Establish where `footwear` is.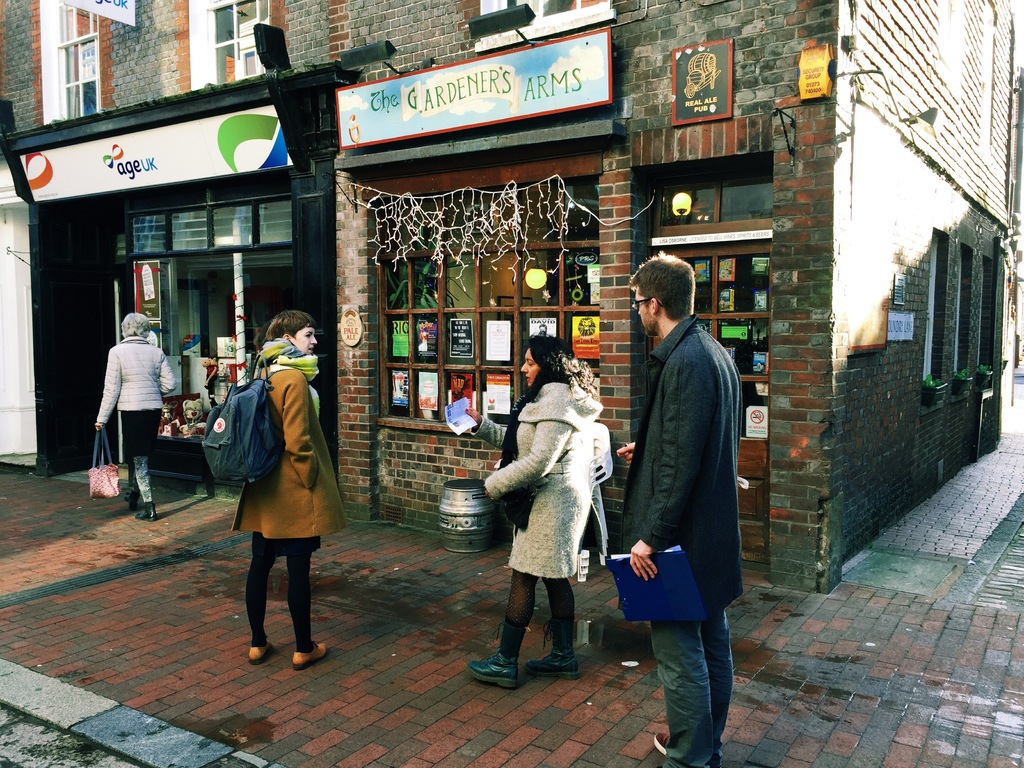
Established at detection(293, 641, 329, 668).
